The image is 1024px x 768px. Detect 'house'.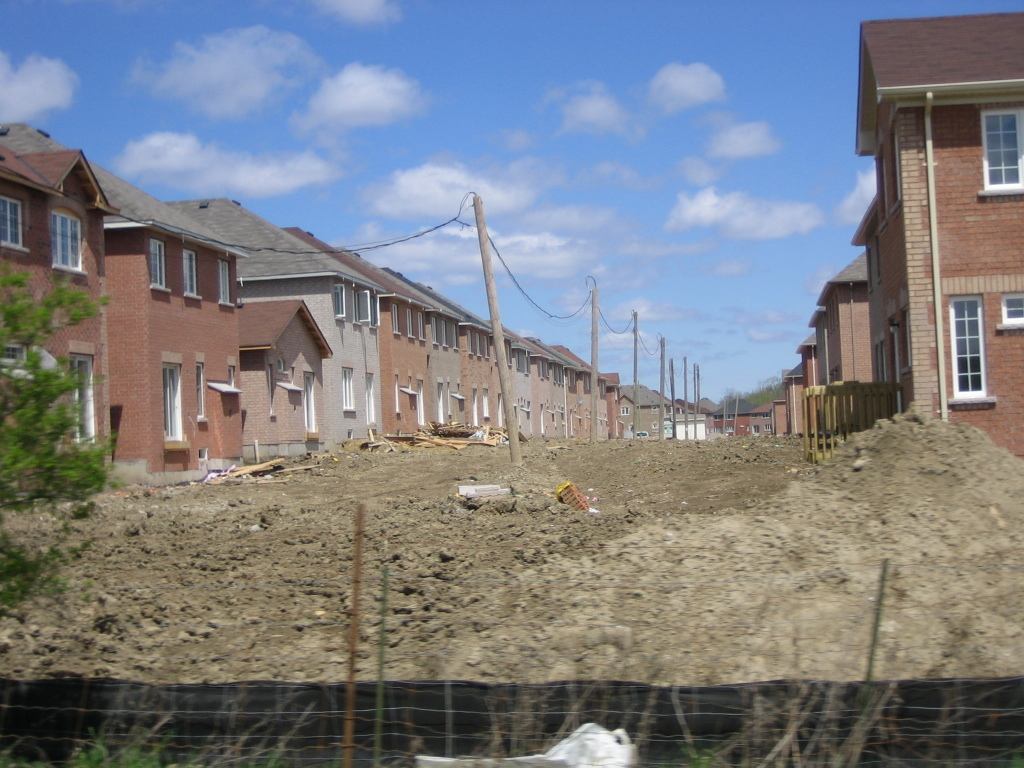
Detection: [left=454, top=326, right=577, bottom=435].
